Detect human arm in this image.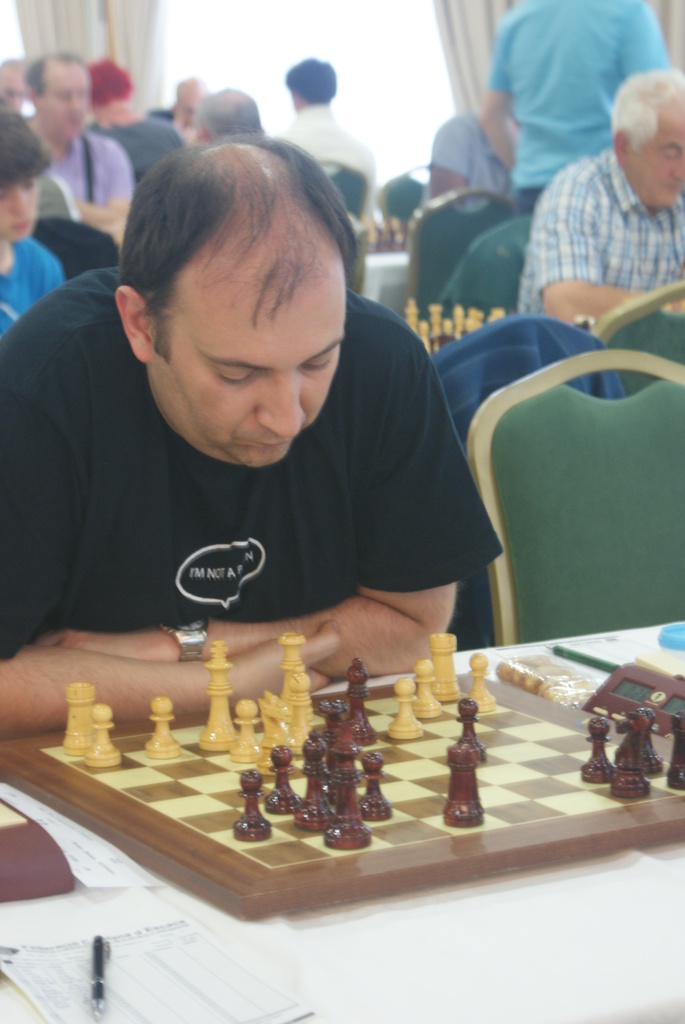
Detection: BBox(74, 141, 139, 253).
